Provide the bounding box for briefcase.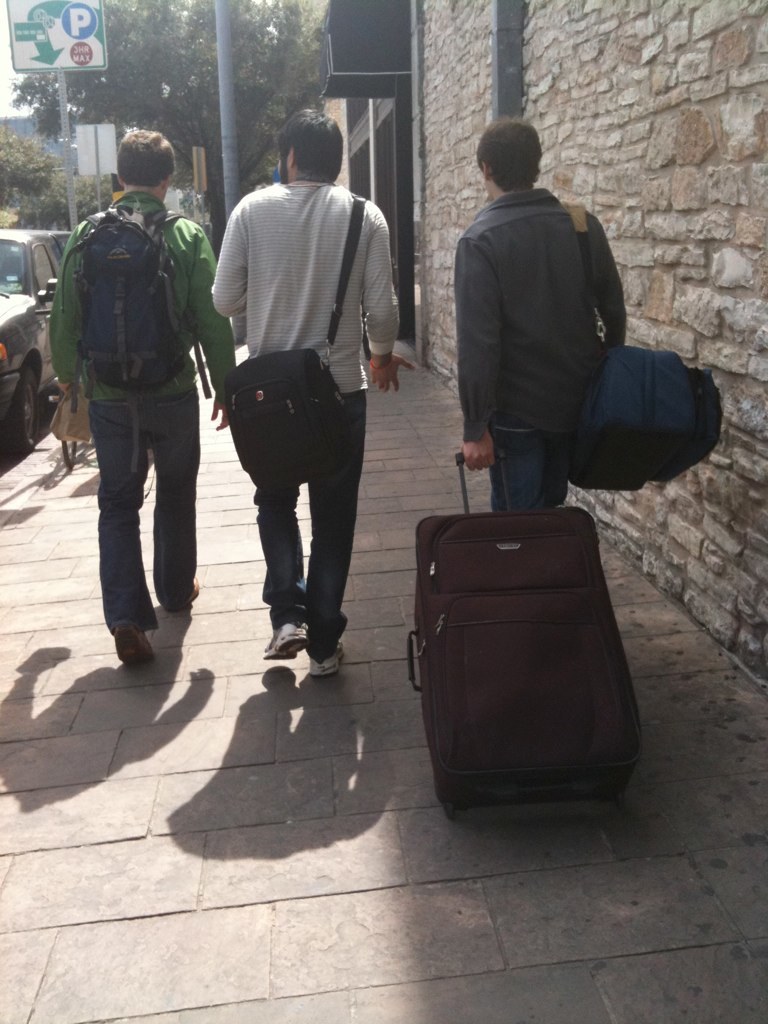
<region>223, 188, 362, 491</region>.
